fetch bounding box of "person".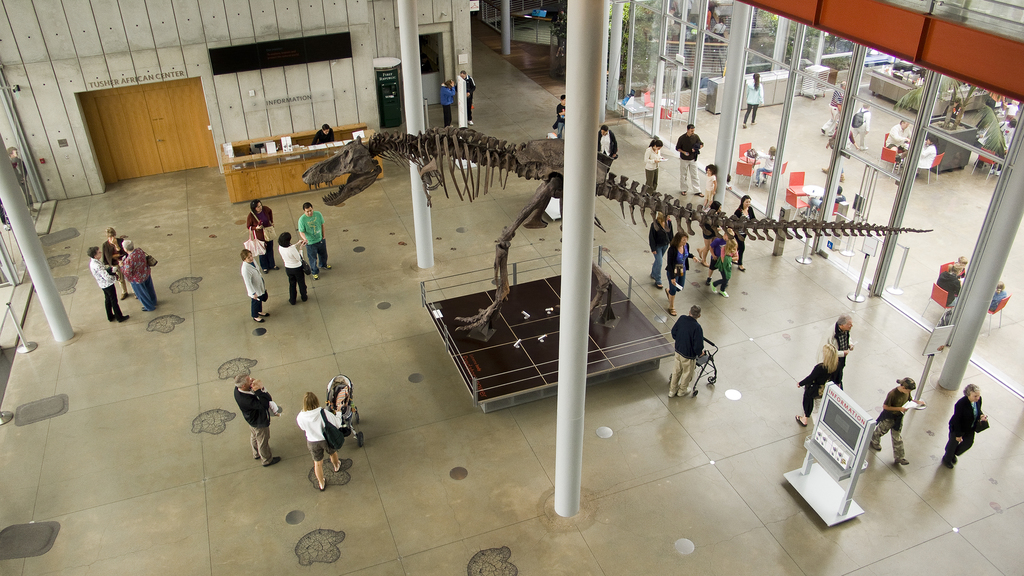
Bbox: (986, 282, 1009, 316).
